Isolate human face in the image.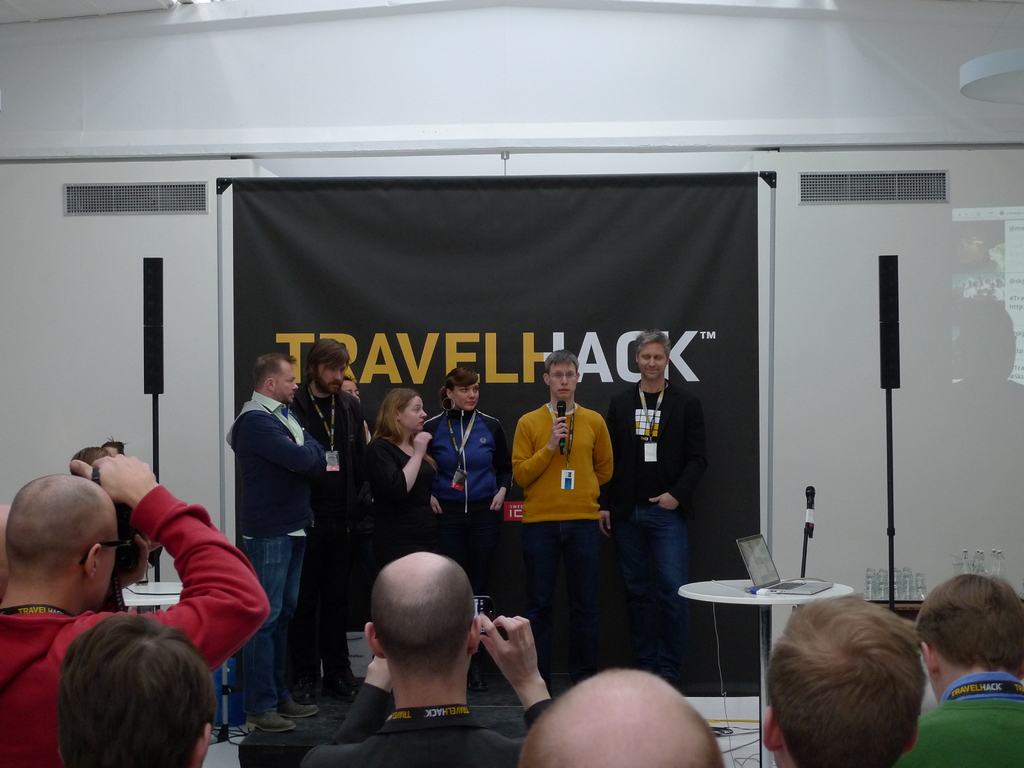
Isolated region: <region>639, 342, 667, 380</region>.
